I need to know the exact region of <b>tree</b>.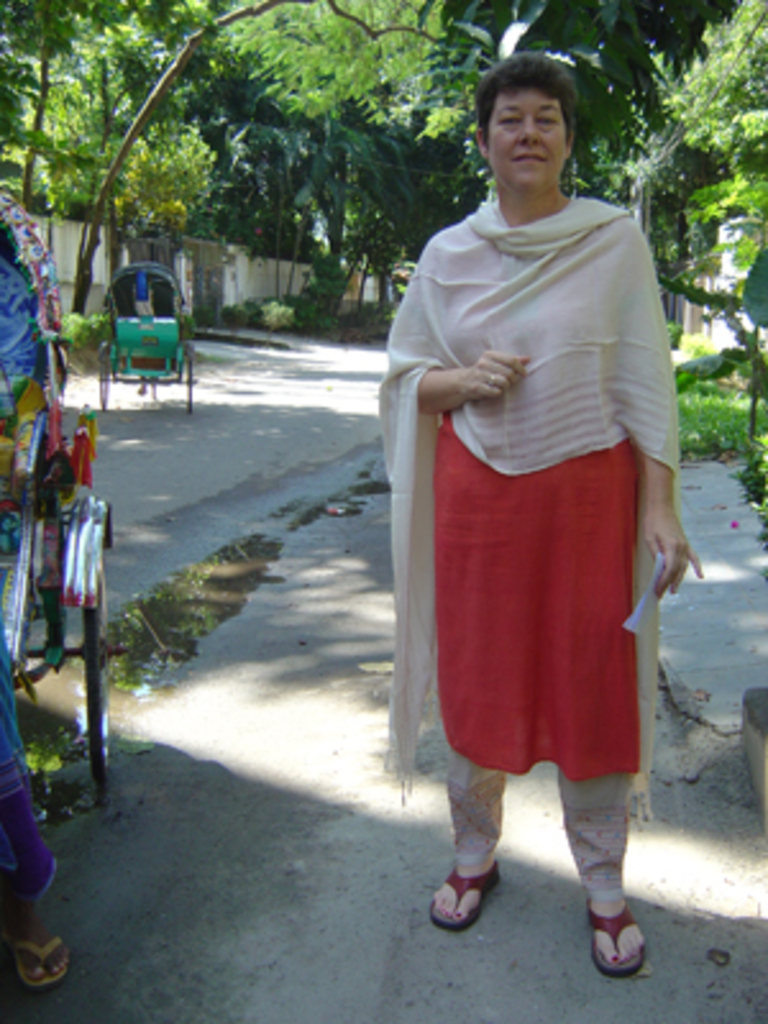
Region: 0,0,765,440.
